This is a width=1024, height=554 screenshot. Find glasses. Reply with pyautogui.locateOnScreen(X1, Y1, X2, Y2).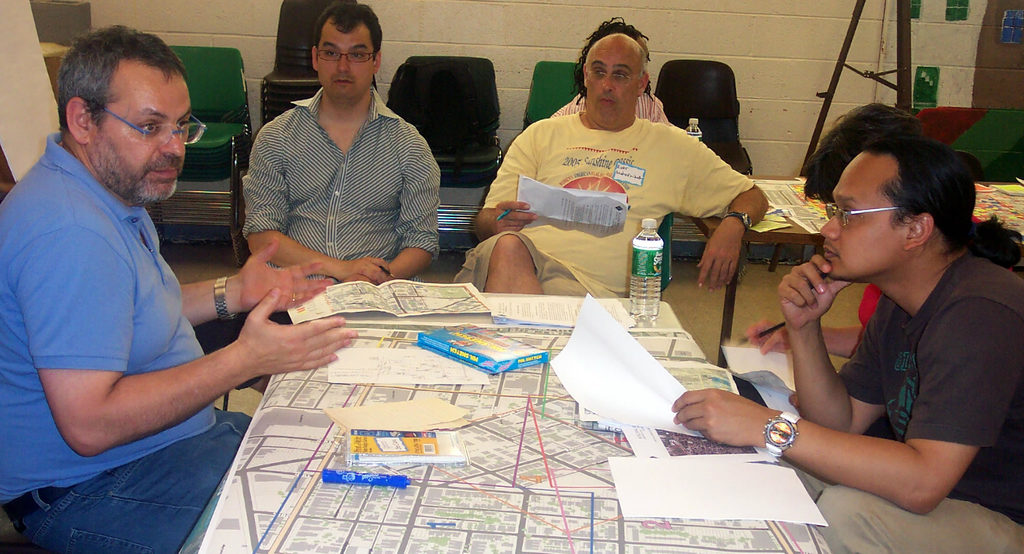
pyautogui.locateOnScreen(824, 201, 898, 230).
